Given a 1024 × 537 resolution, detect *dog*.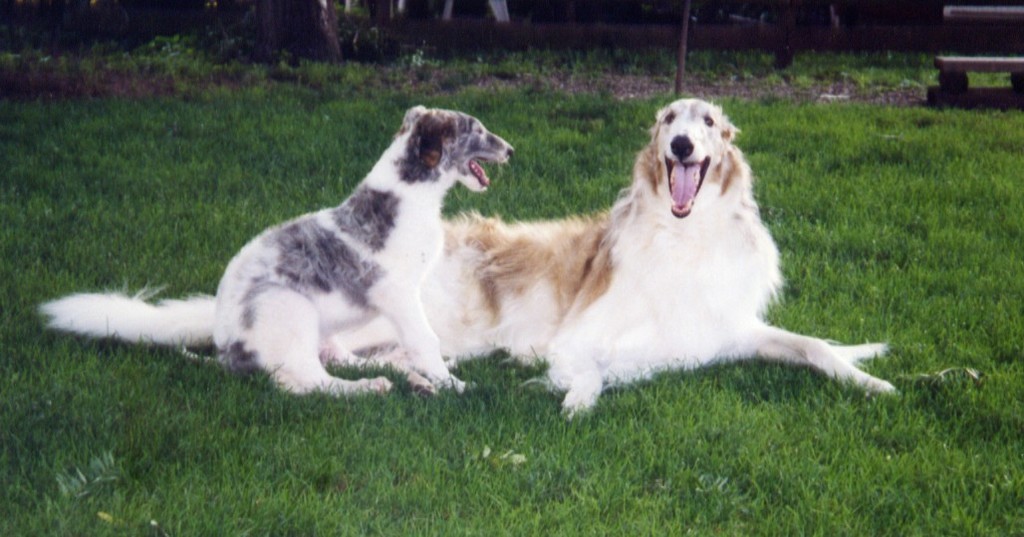
select_region(441, 93, 899, 422).
